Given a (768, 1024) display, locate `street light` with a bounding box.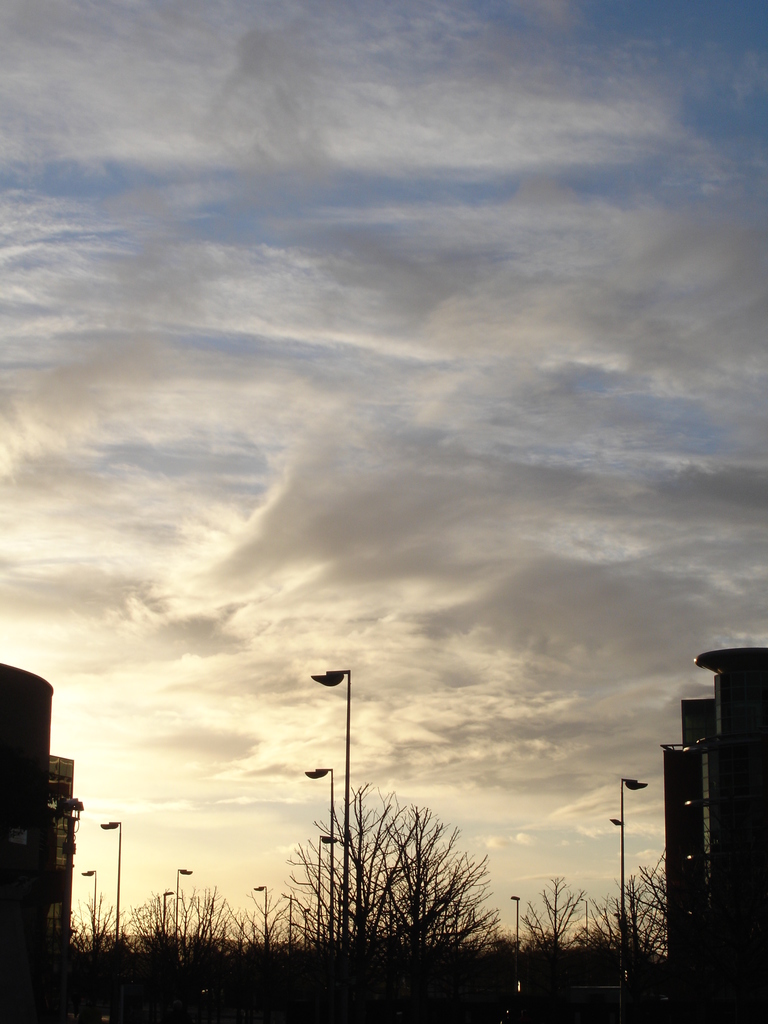
Located: detection(157, 890, 172, 937).
